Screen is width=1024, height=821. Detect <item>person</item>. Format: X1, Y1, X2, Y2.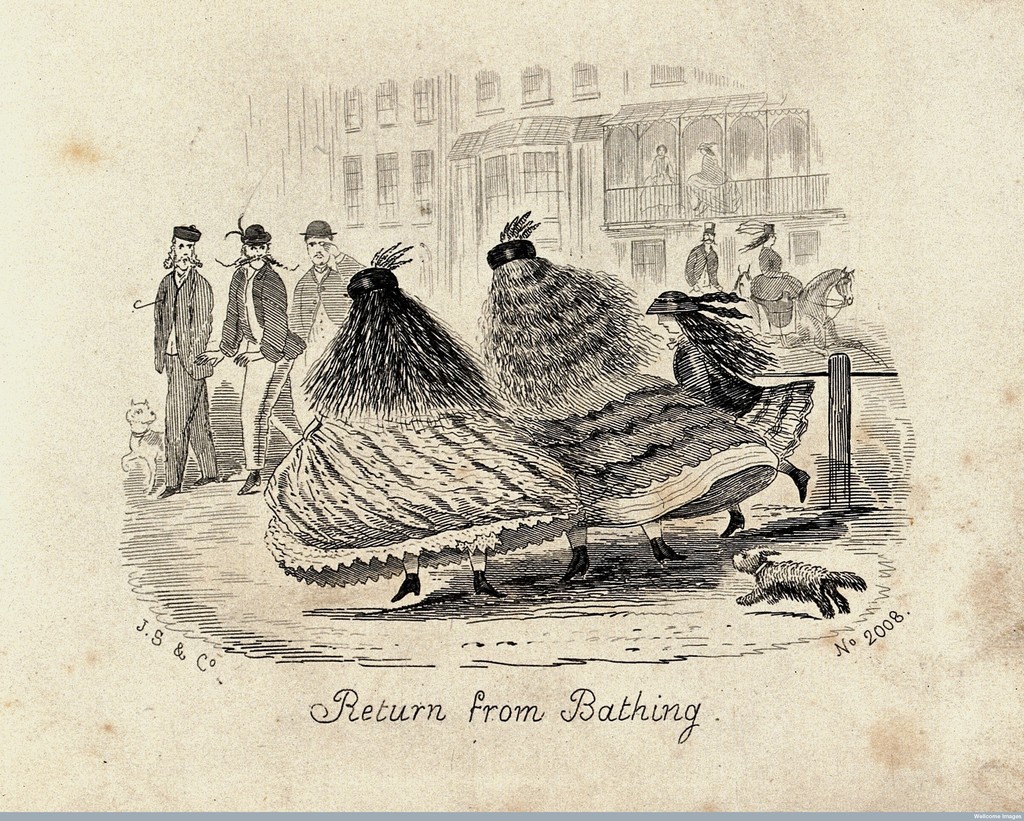
122, 209, 218, 501.
